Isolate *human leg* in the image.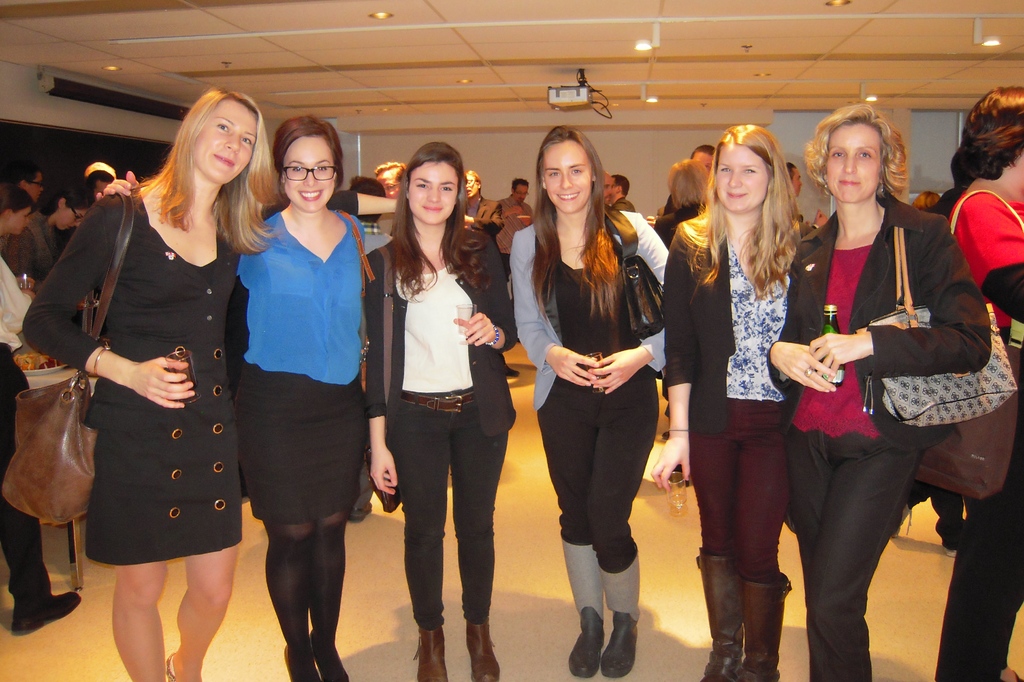
Isolated region: locate(692, 398, 737, 681).
